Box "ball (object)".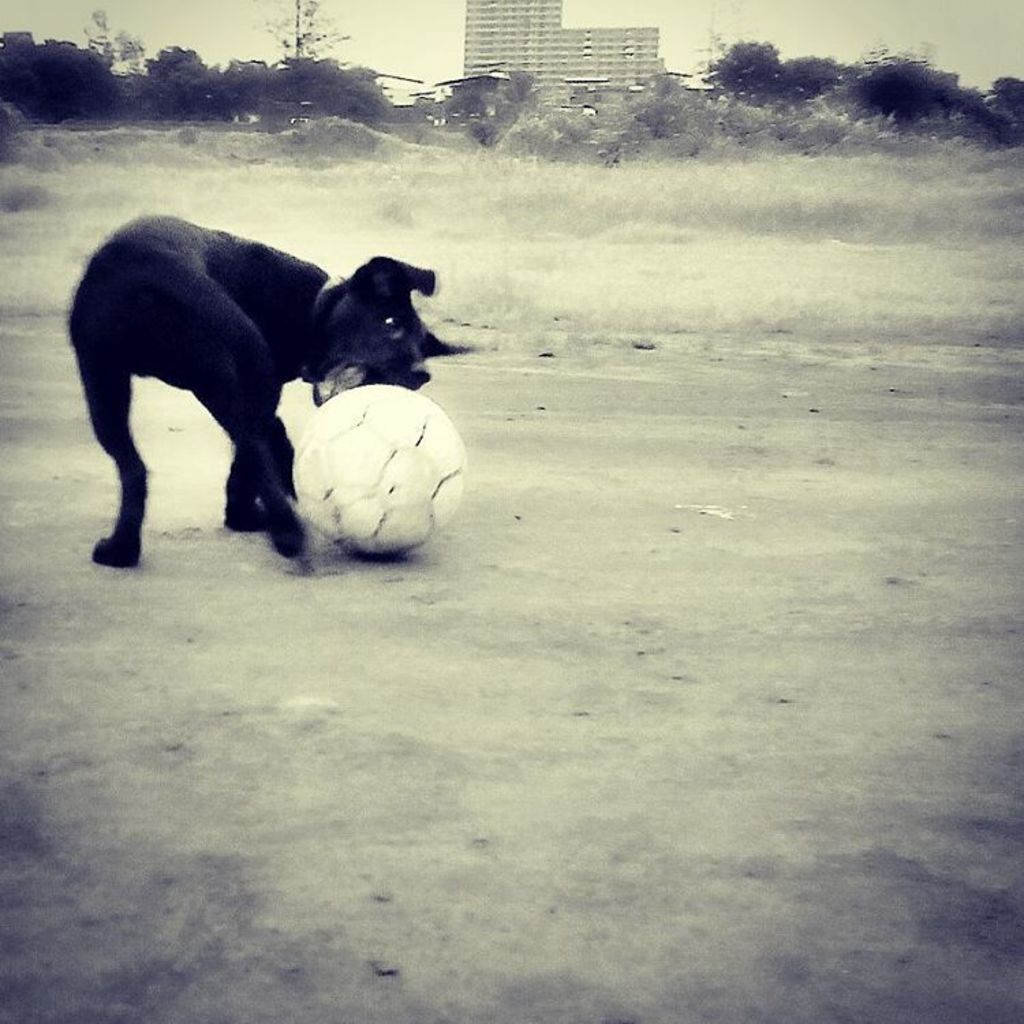
l=298, t=382, r=467, b=567.
